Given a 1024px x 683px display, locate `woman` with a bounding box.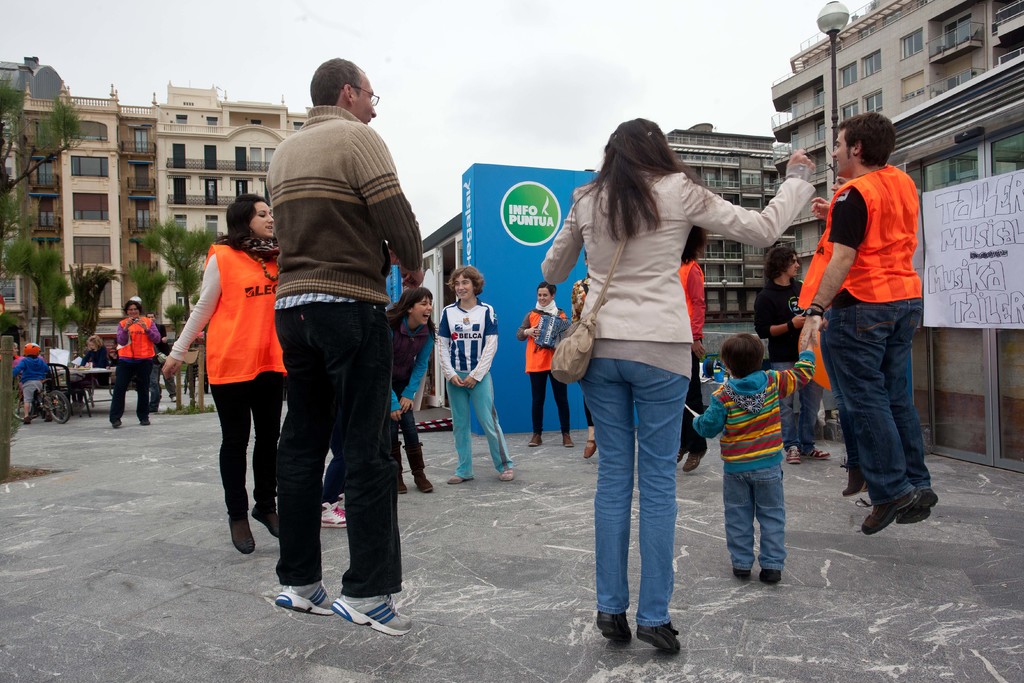
Located: box=[540, 114, 819, 656].
